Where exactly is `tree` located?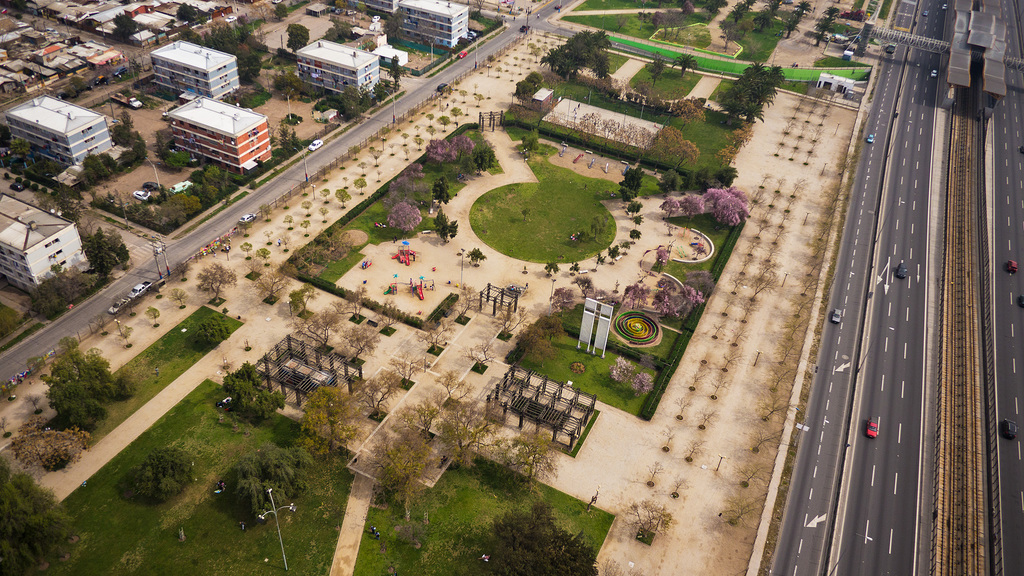
Its bounding box is [375,78,400,97].
